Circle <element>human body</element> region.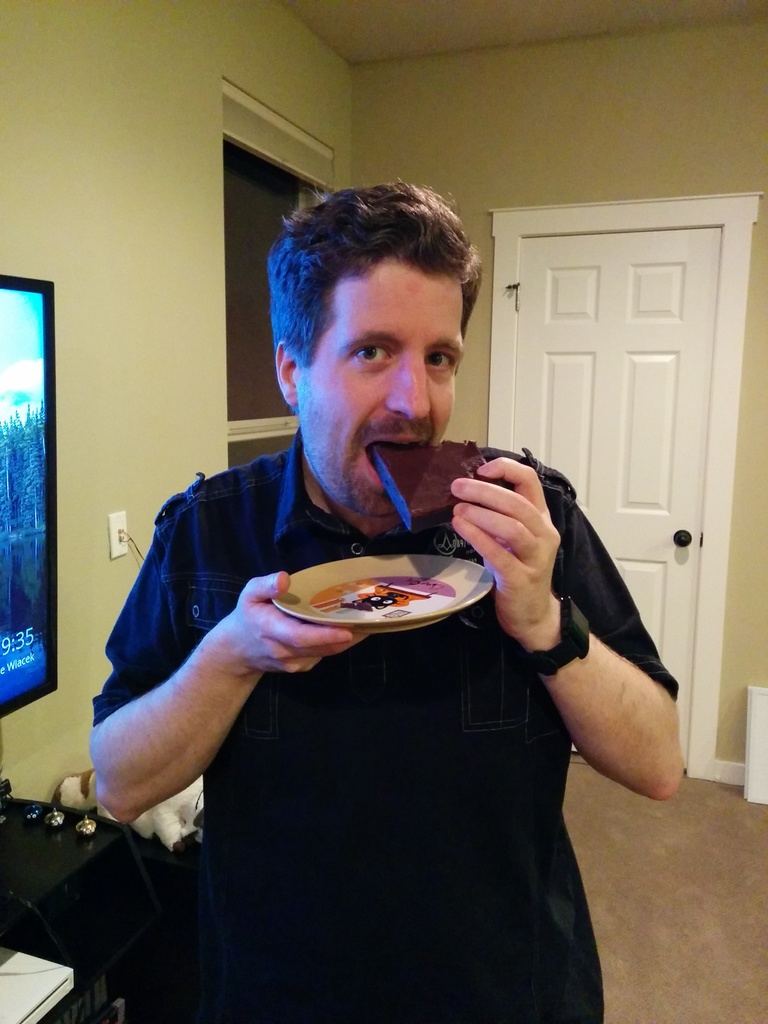
Region: <box>72,216,665,968</box>.
